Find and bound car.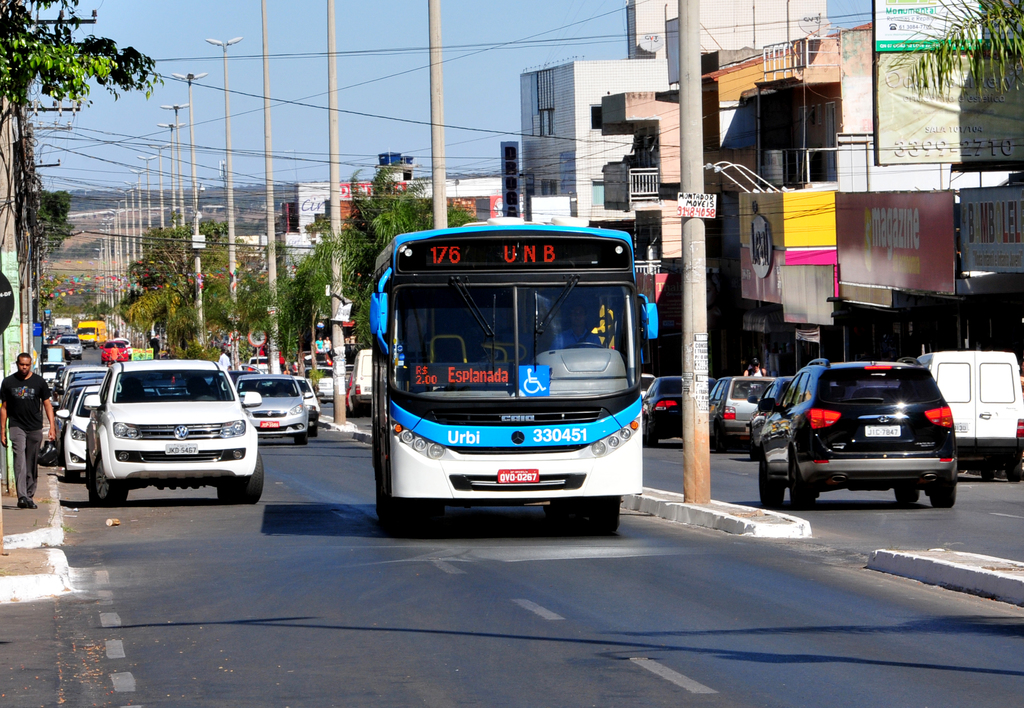
Bound: 746,373,795,461.
